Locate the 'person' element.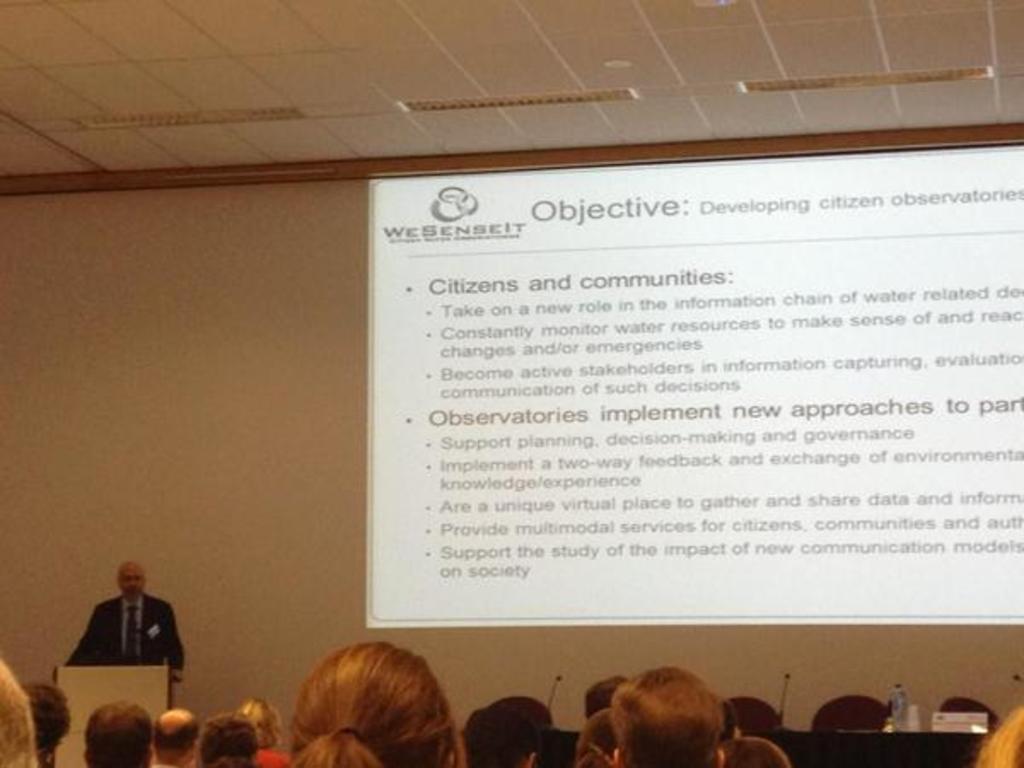
Element bbox: 973, 708, 1022, 766.
